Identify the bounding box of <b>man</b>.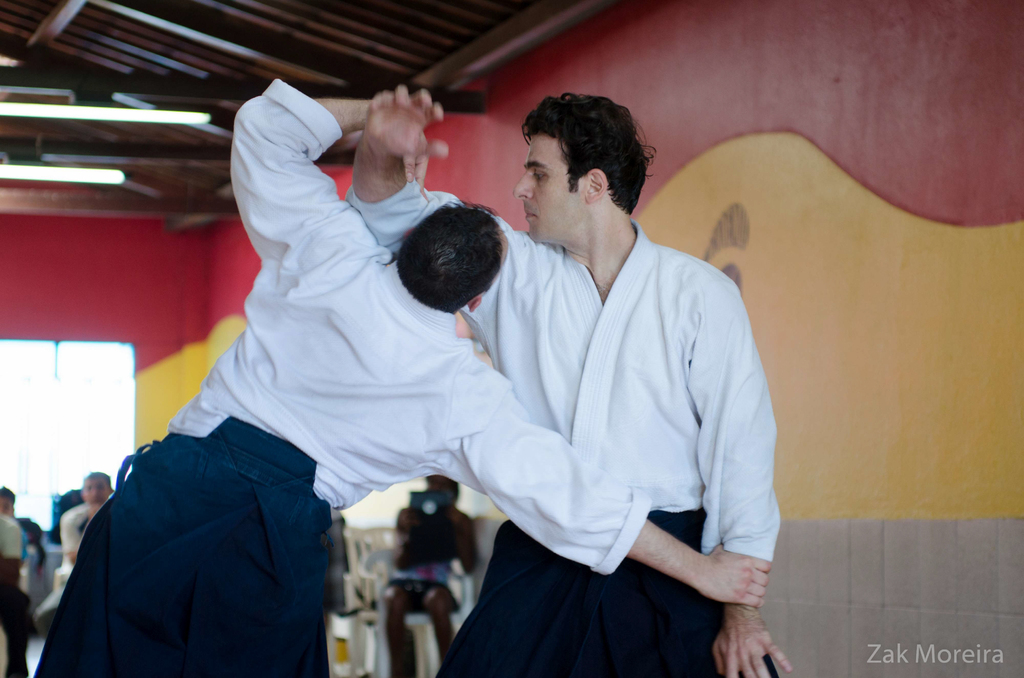
bbox=[64, 471, 115, 570].
